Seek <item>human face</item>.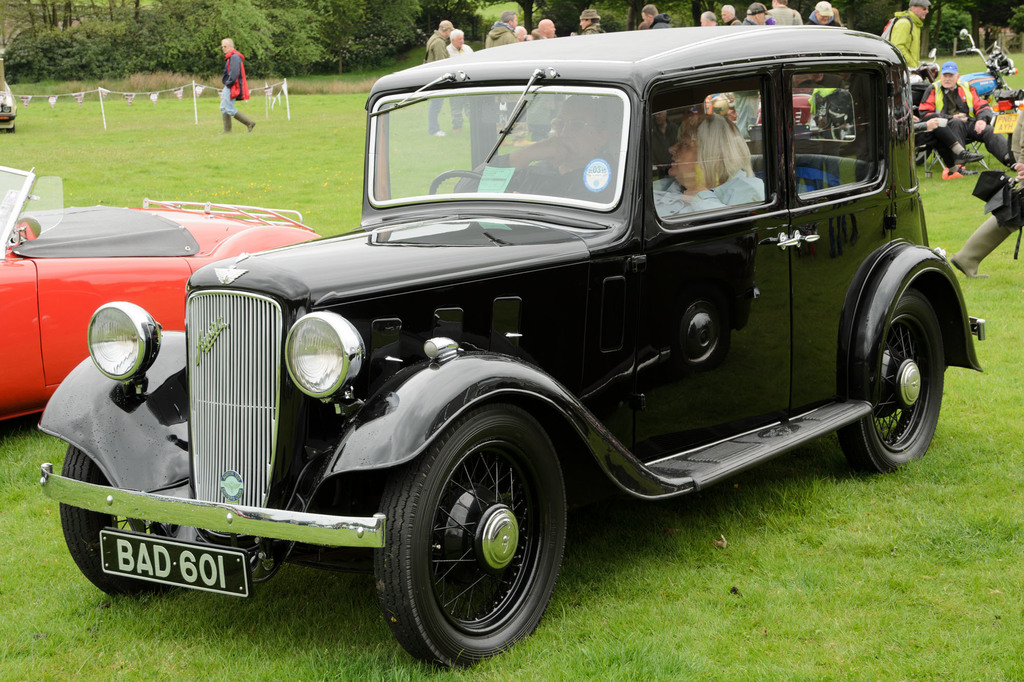
crop(668, 131, 690, 178).
